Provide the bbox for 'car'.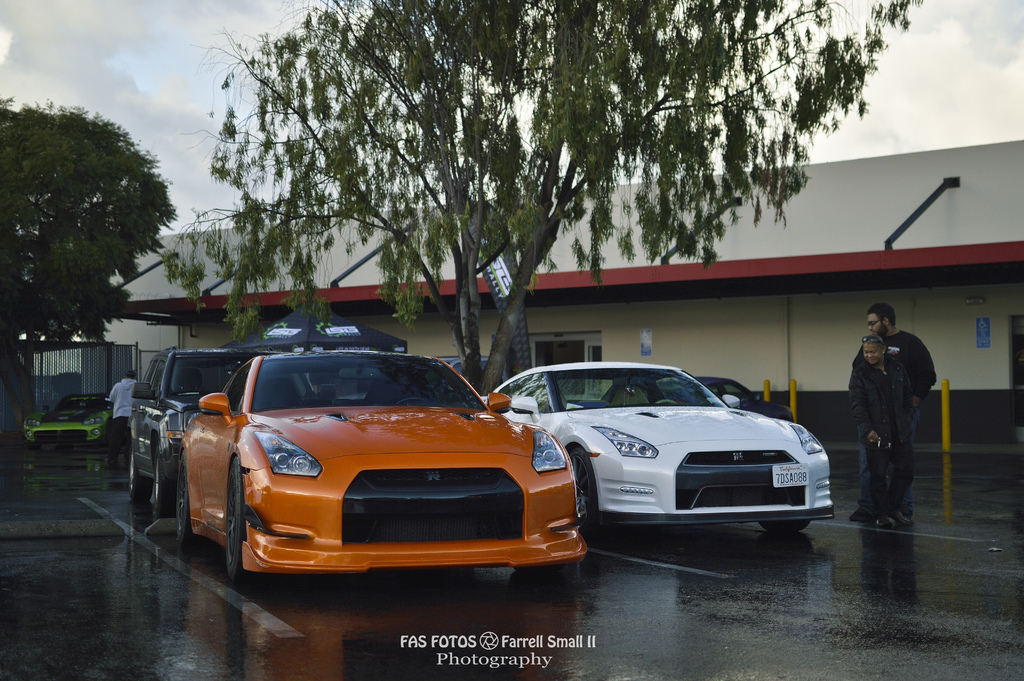
{"left": 481, "top": 361, "right": 833, "bottom": 532}.
